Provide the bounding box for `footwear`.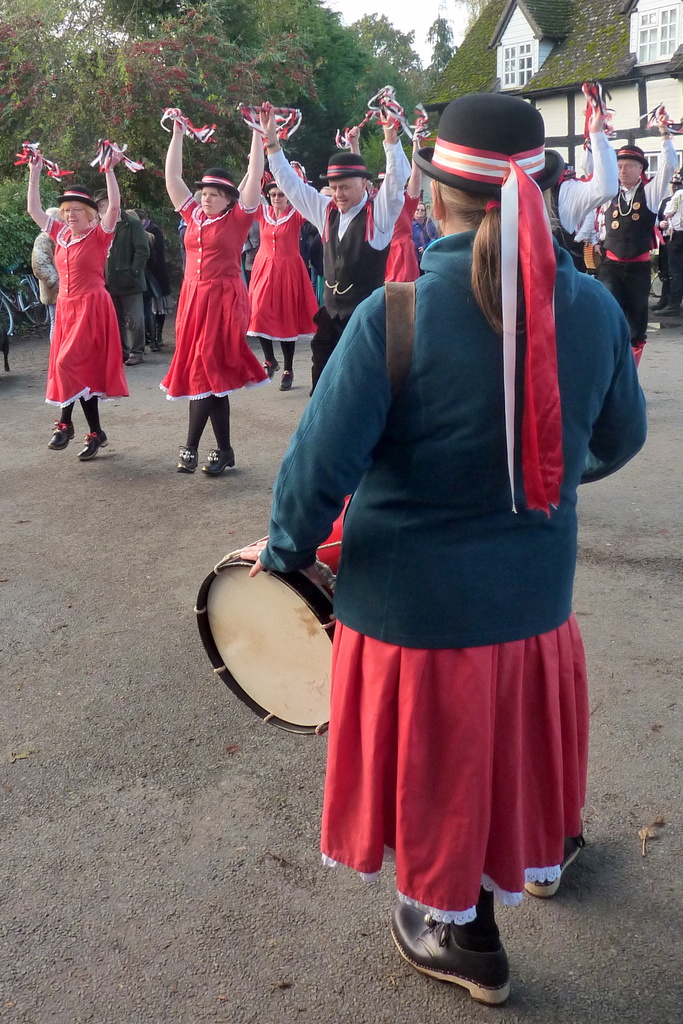
[516, 819, 595, 896].
